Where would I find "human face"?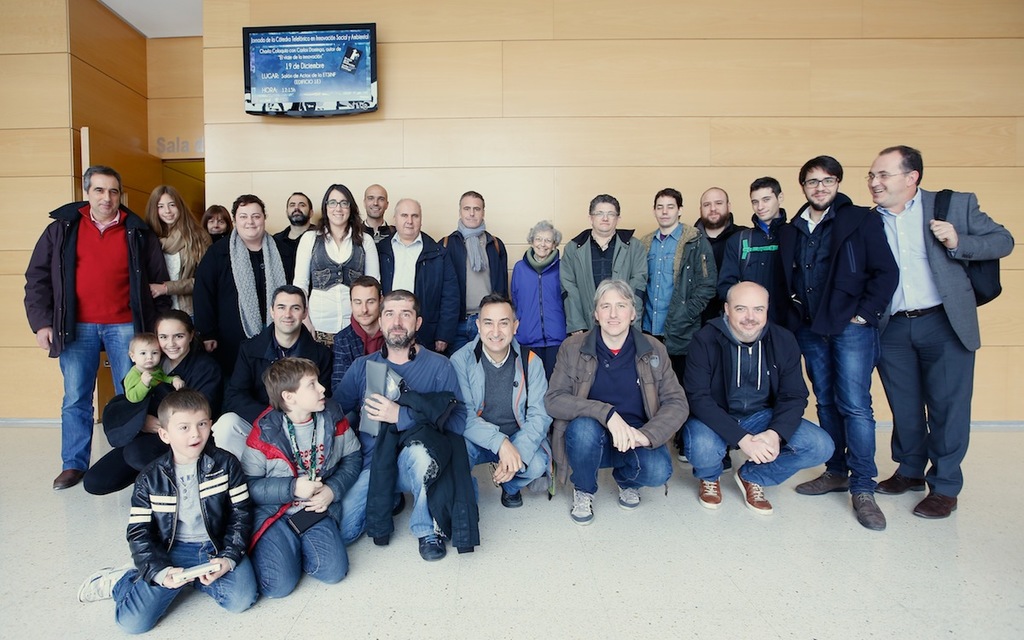
At detection(135, 340, 160, 370).
